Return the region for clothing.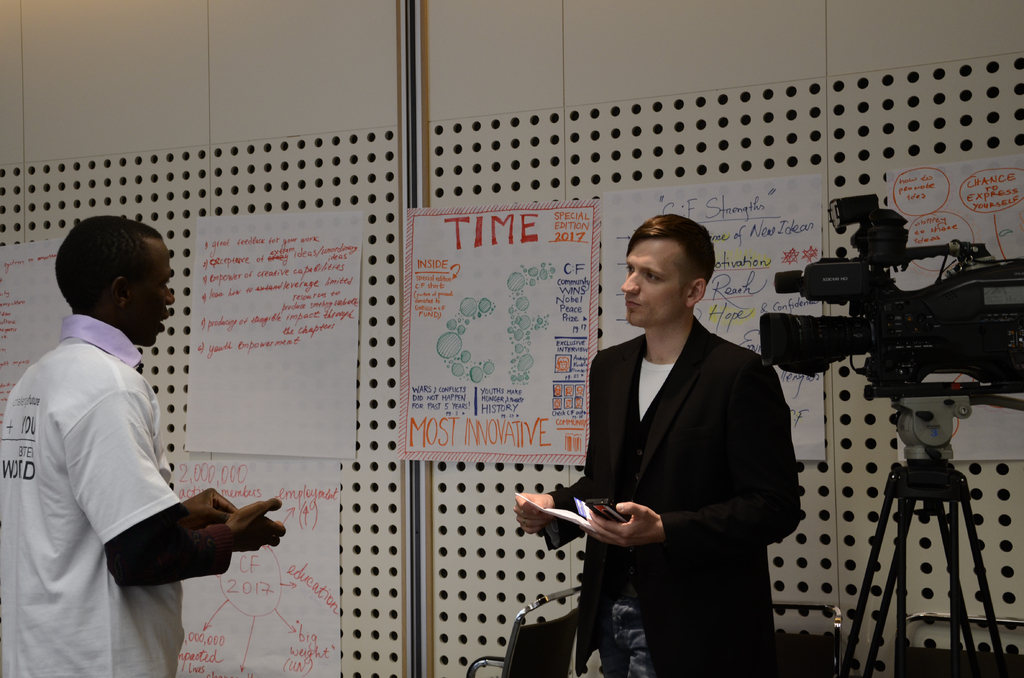
BBox(540, 323, 803, 677).
